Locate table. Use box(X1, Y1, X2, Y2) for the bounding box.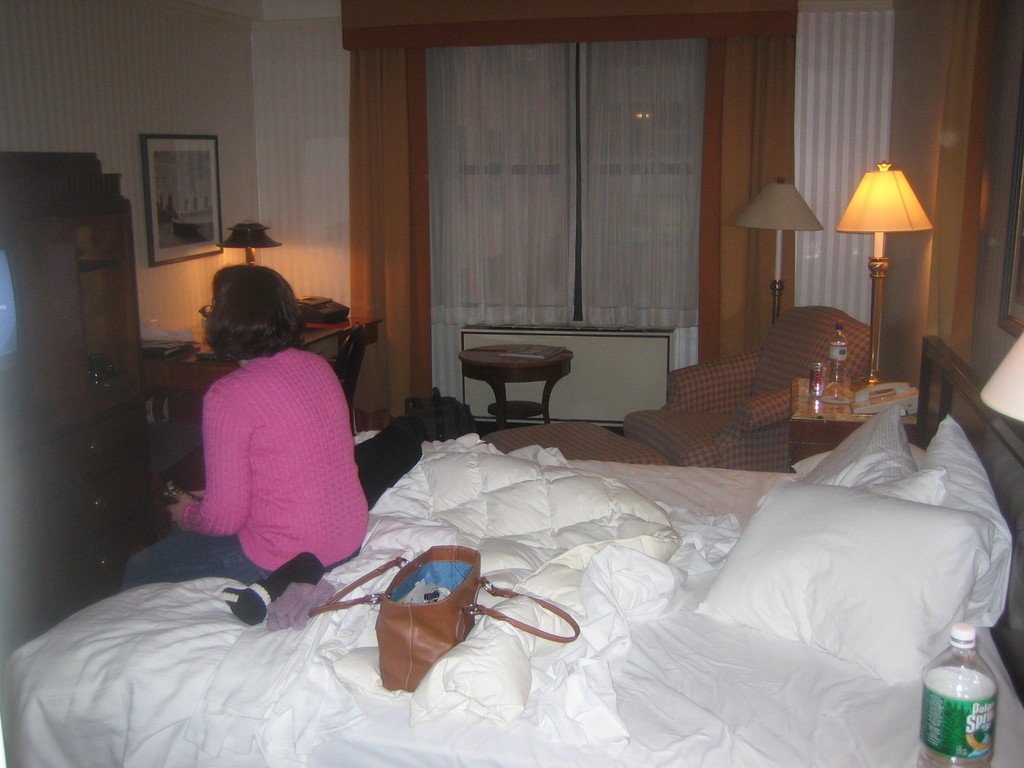
box(430, 332, 625, 428).
